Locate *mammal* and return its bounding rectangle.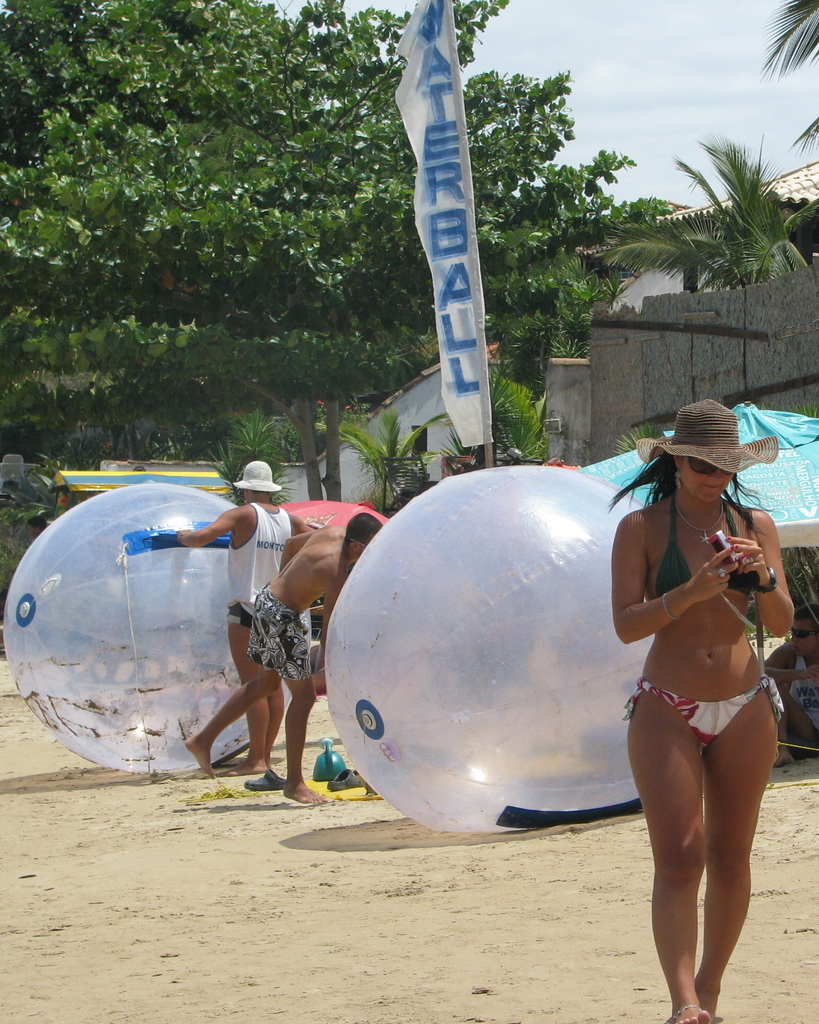
[147, 463, 310, 780].
